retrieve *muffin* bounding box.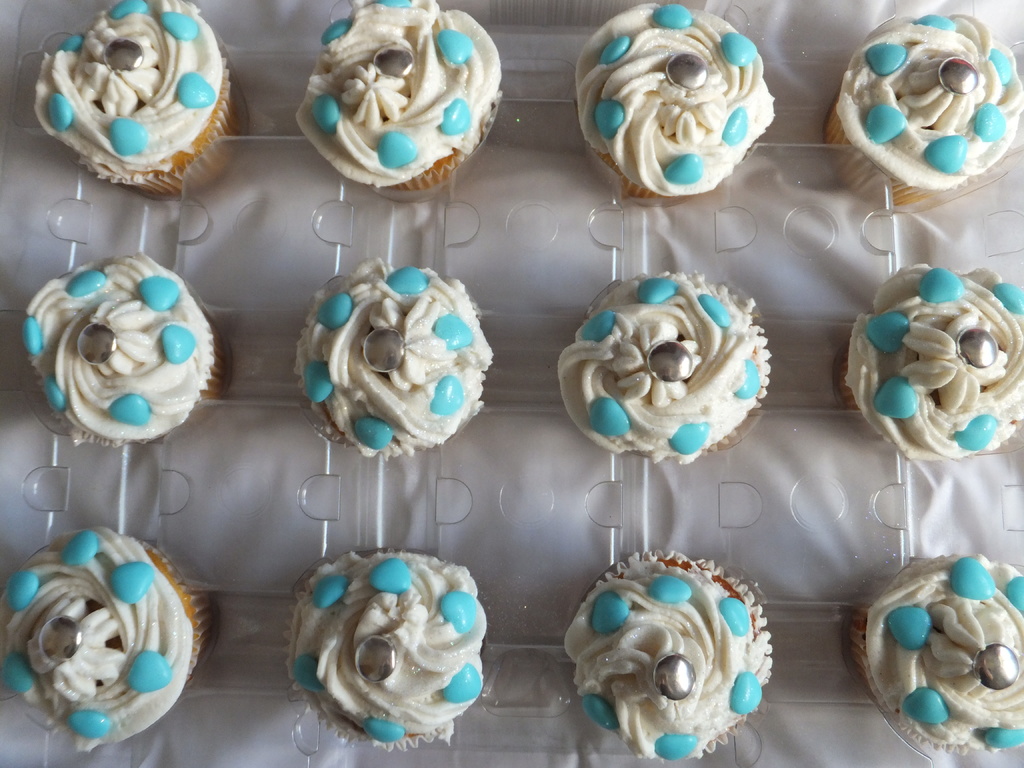
Bounding box: 277,545,486,755.
